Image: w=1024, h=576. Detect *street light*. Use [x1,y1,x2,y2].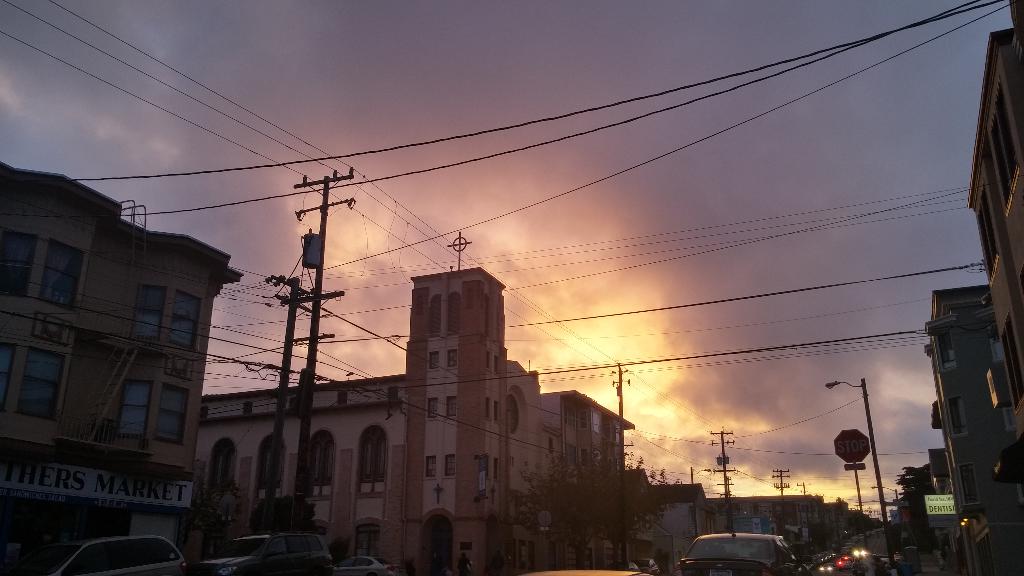
[826,378,893,571].
